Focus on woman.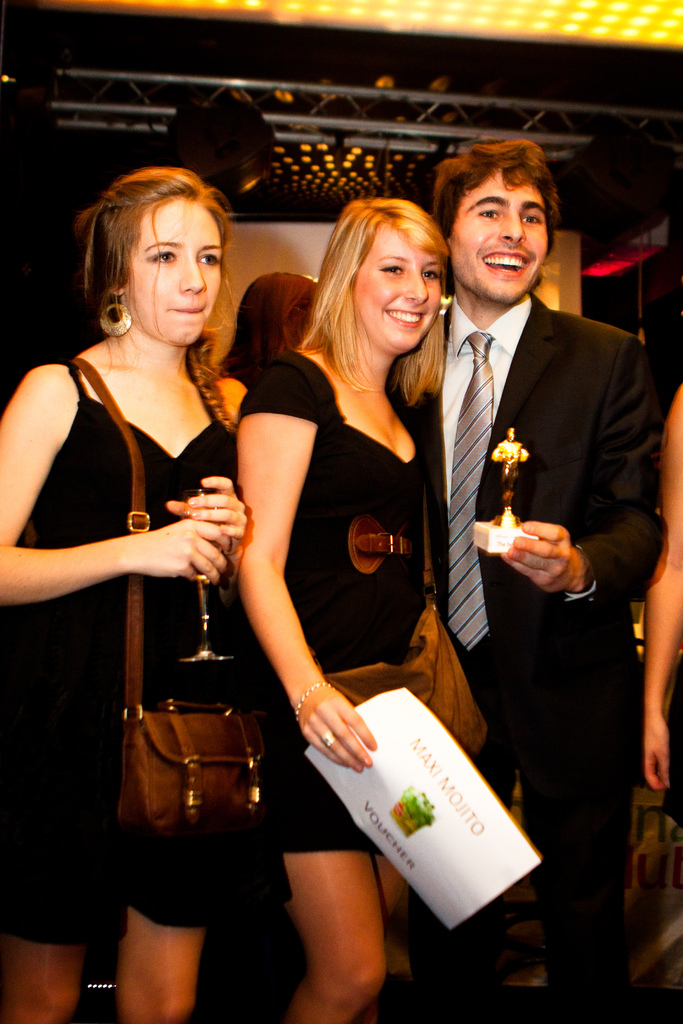
Focused at (x1=224, y1=191, x2=464, y2=1023).
